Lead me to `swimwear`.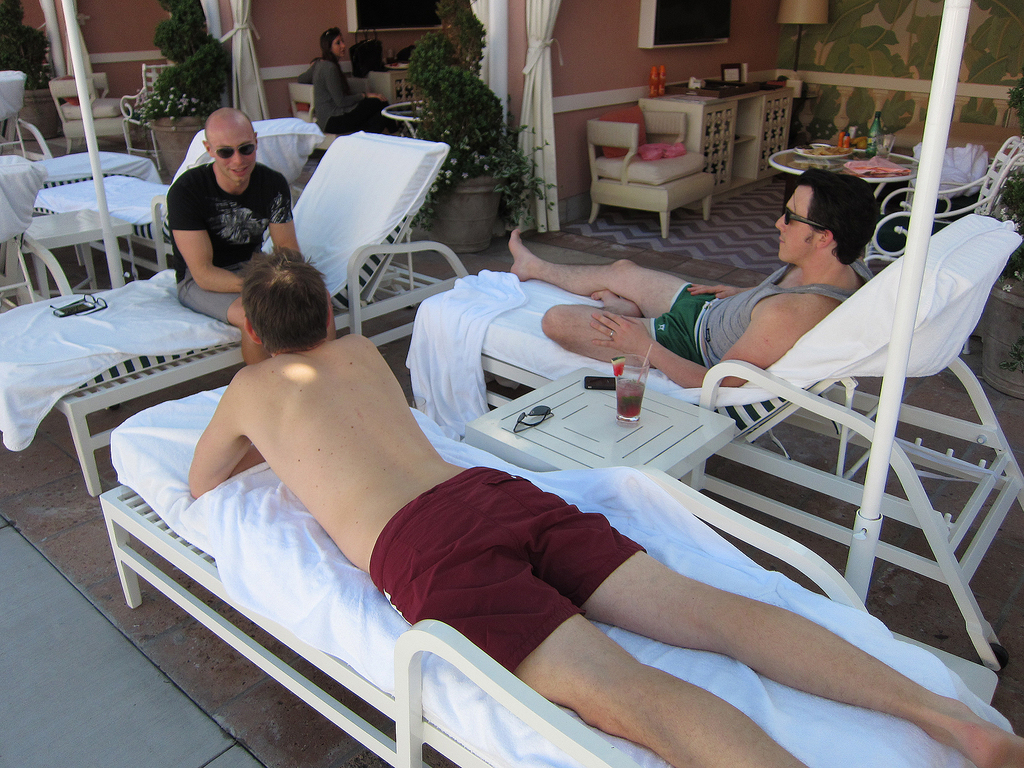
Lead to [left=369, top=463, right=640, bottom=678].
